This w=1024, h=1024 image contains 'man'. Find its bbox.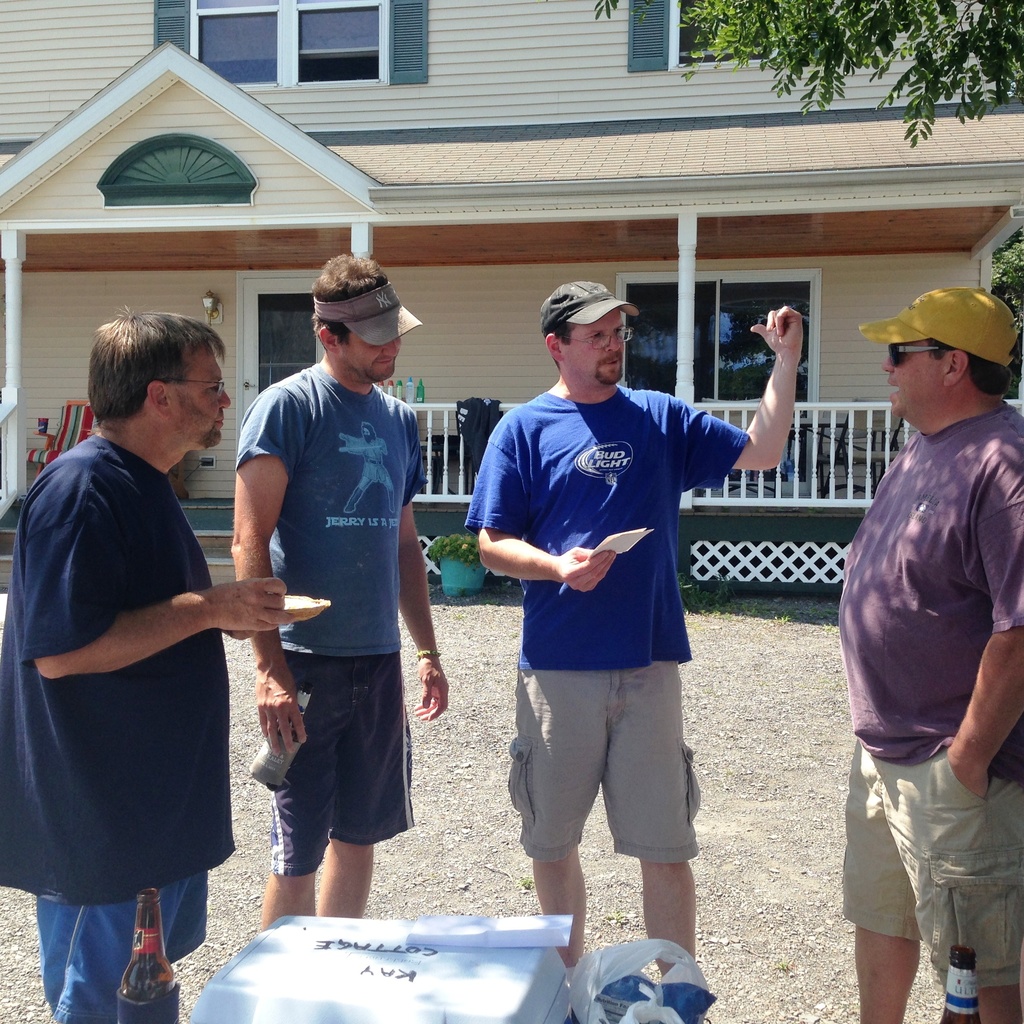
[226,252,450,930].
